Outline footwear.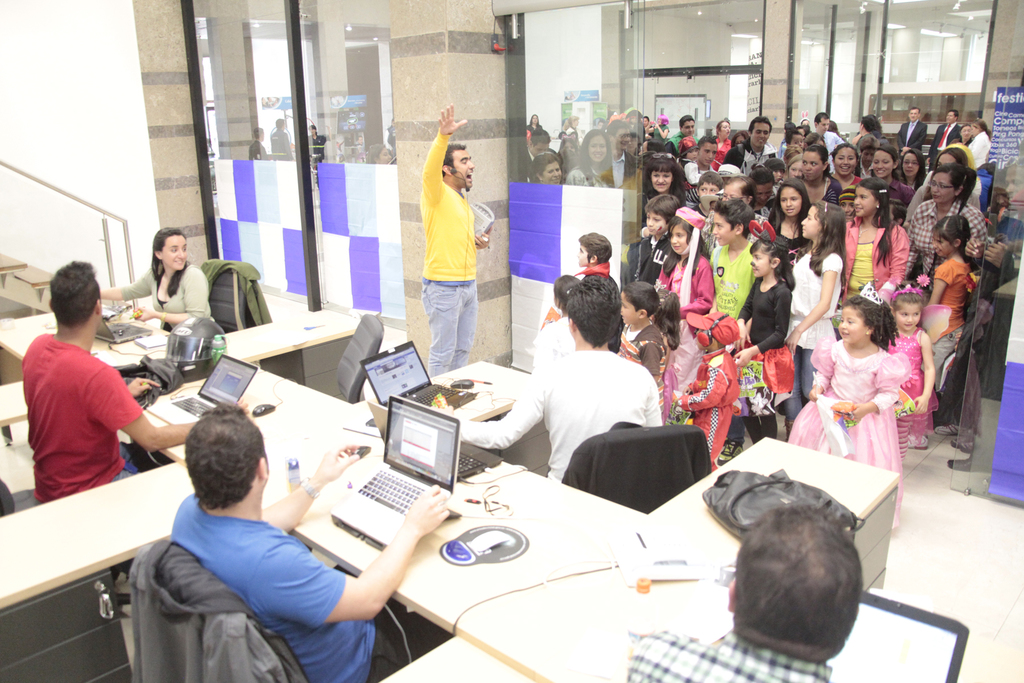
Outline: bbox=(955, 437, 971, 452).
